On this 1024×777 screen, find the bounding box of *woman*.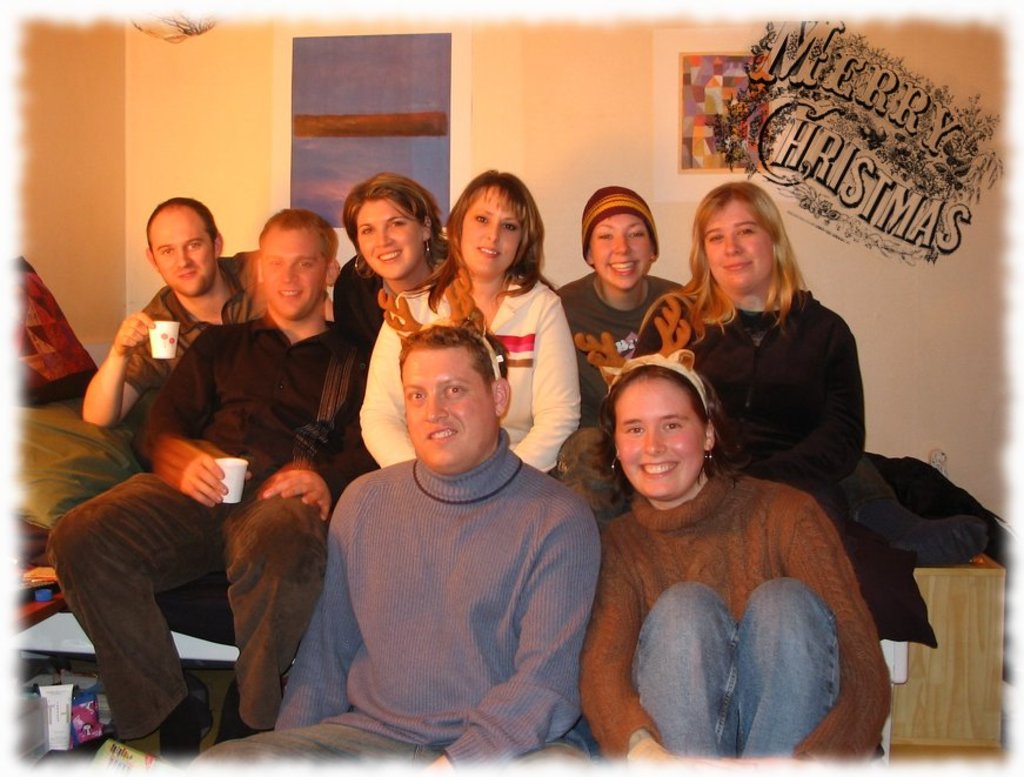
Bounding box: (332, 173, 453, 390).
